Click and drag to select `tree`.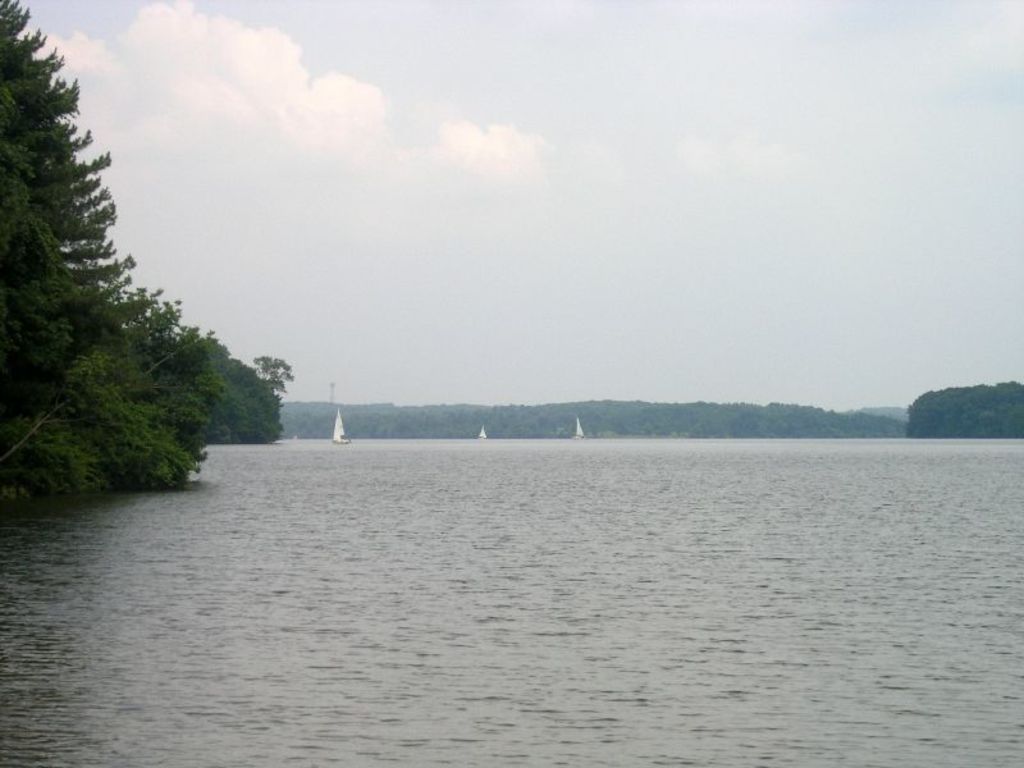
Selection: crop(250, 351, 298, 397).
